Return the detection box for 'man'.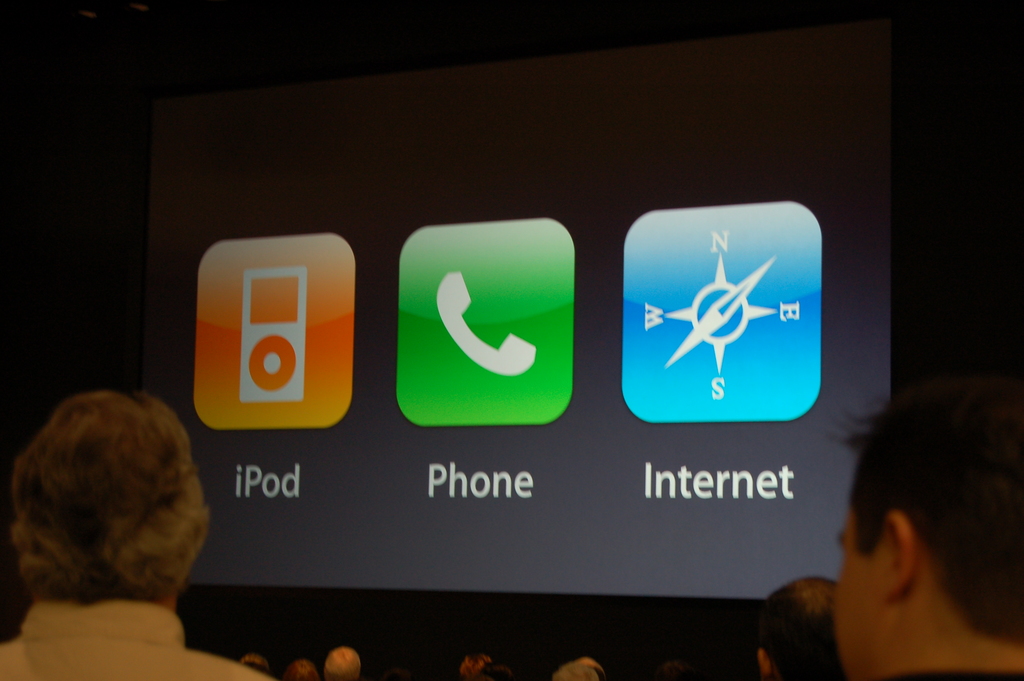
{"x1": 756, "y1": 573, "x2": 856, "y2": 680}.
